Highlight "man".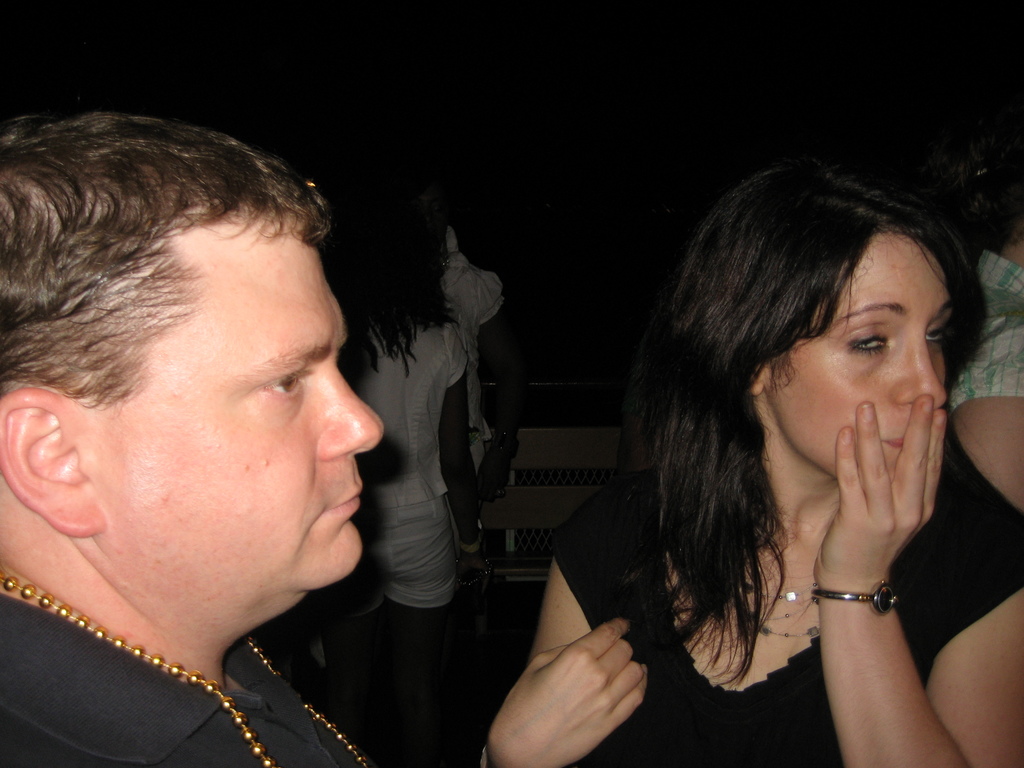
Highlighted region: 0:99:384:767.
